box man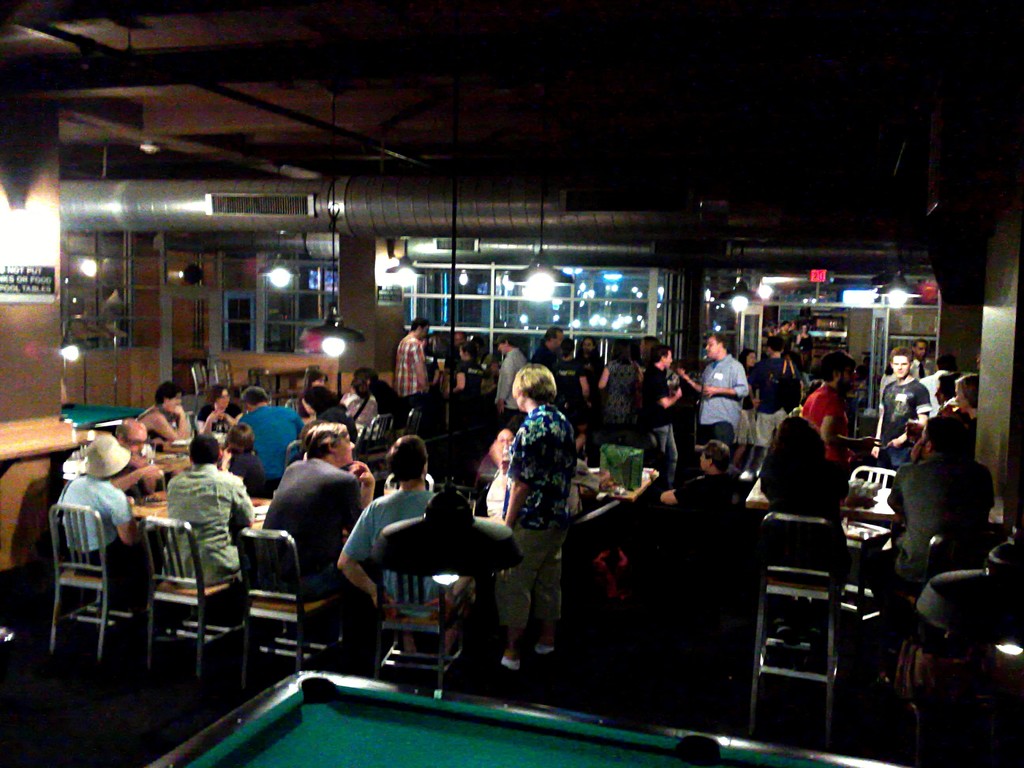
left=888, top=413, right=999, bottom=604
